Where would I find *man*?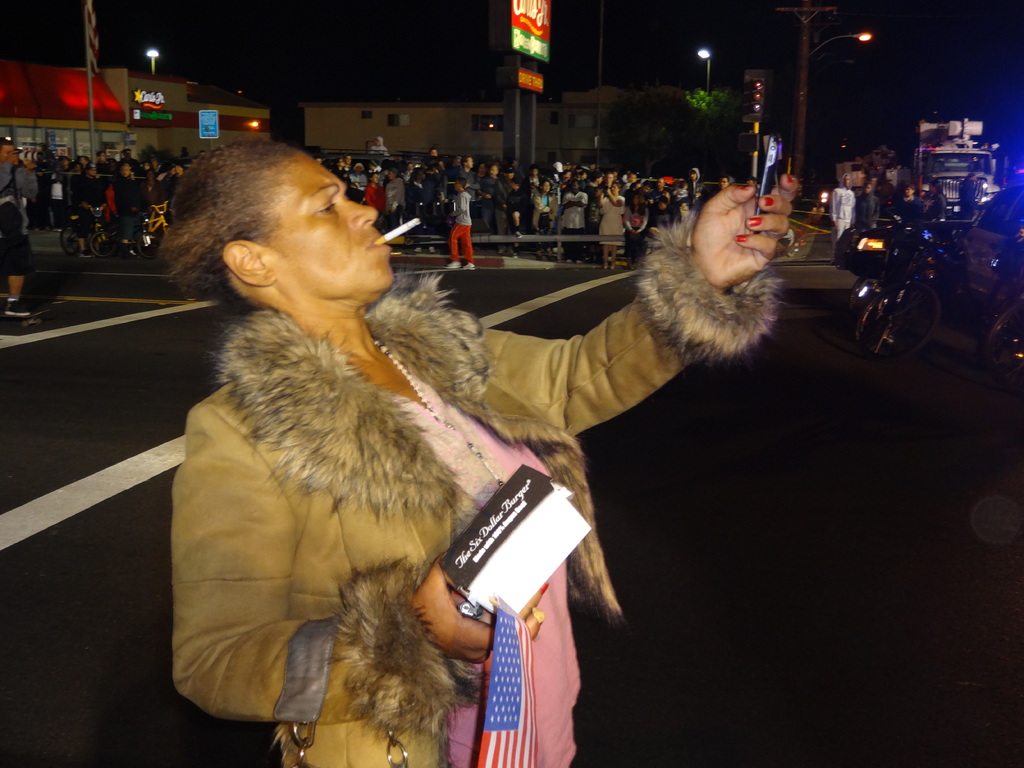
At 831 172 857 241.
